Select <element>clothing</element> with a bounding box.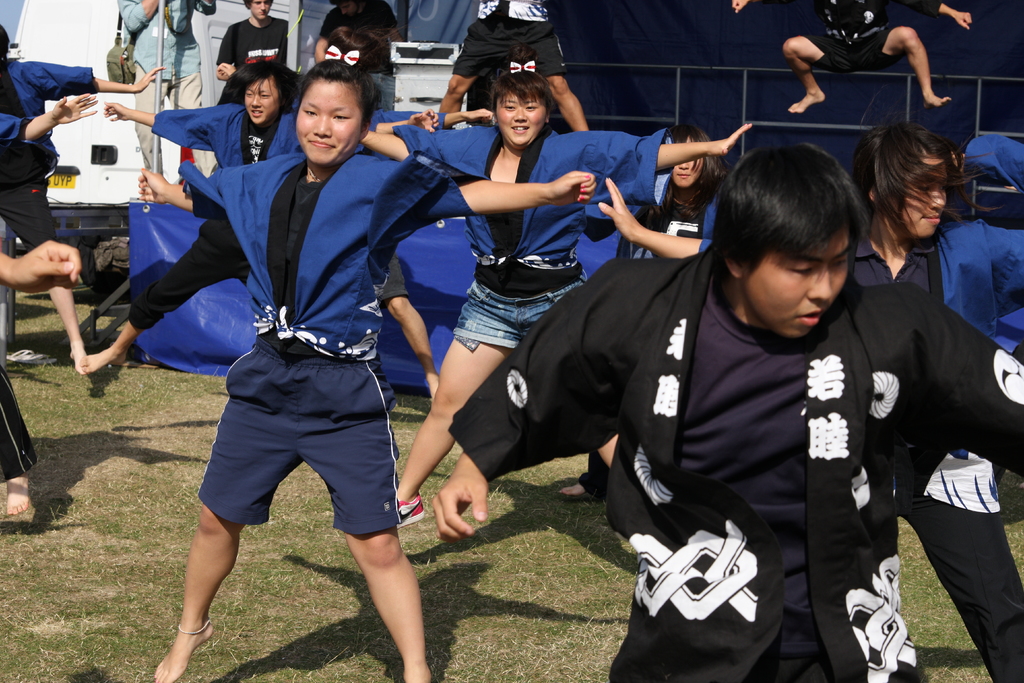
box=[186, 144, 481, 359].
